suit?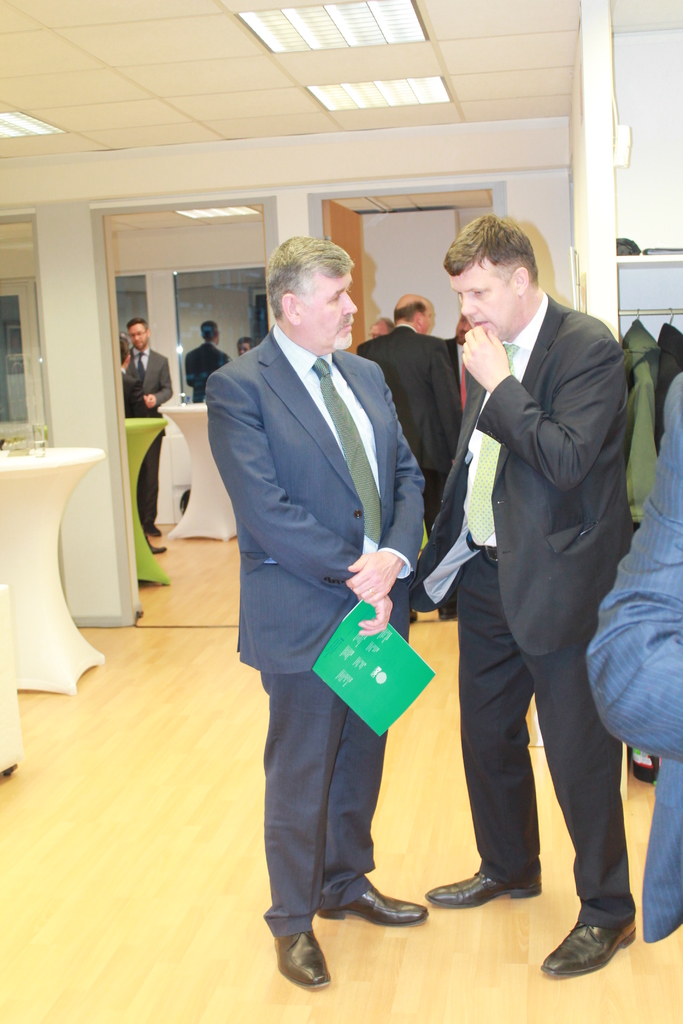
411/287/630/924
